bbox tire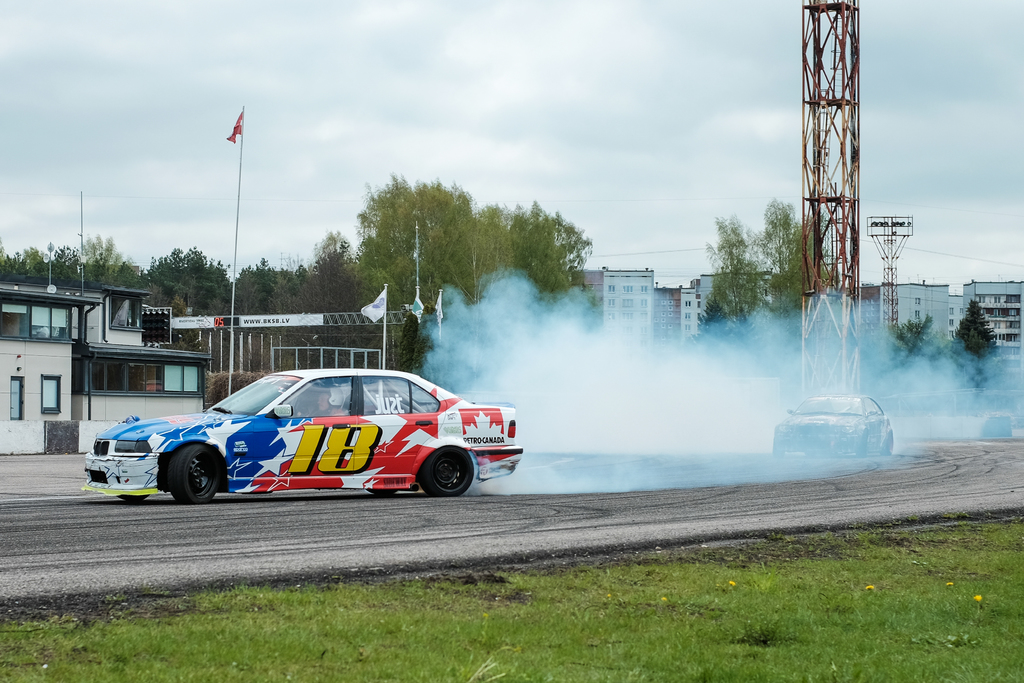
bbox=(418, 449, 476, 499)
